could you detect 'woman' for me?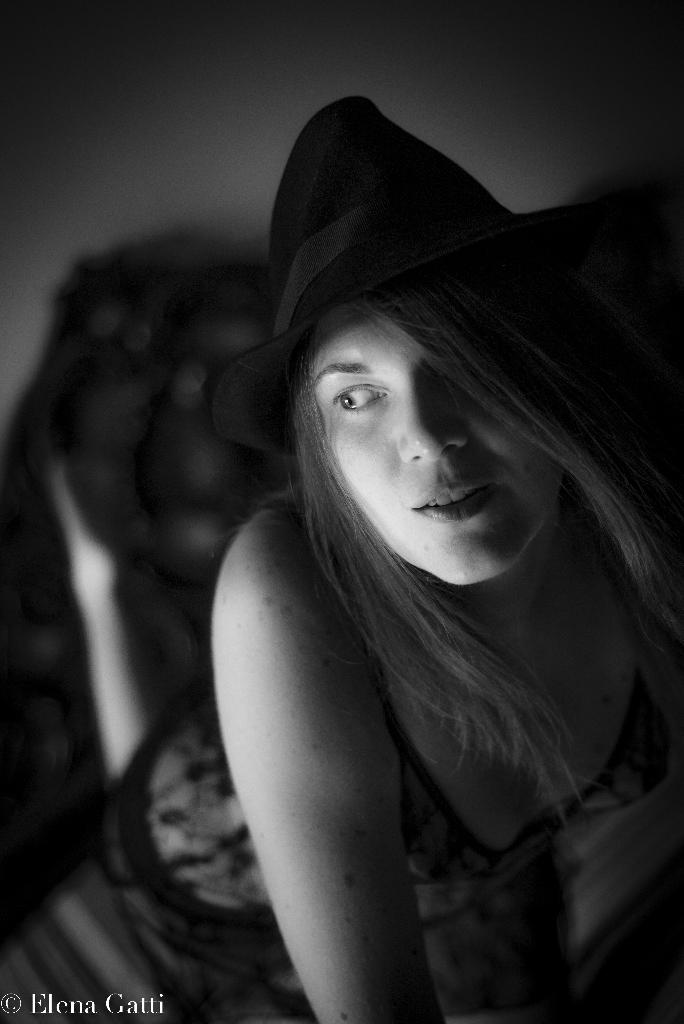
Detection result: BBox(150, 119, 664, 1023).
